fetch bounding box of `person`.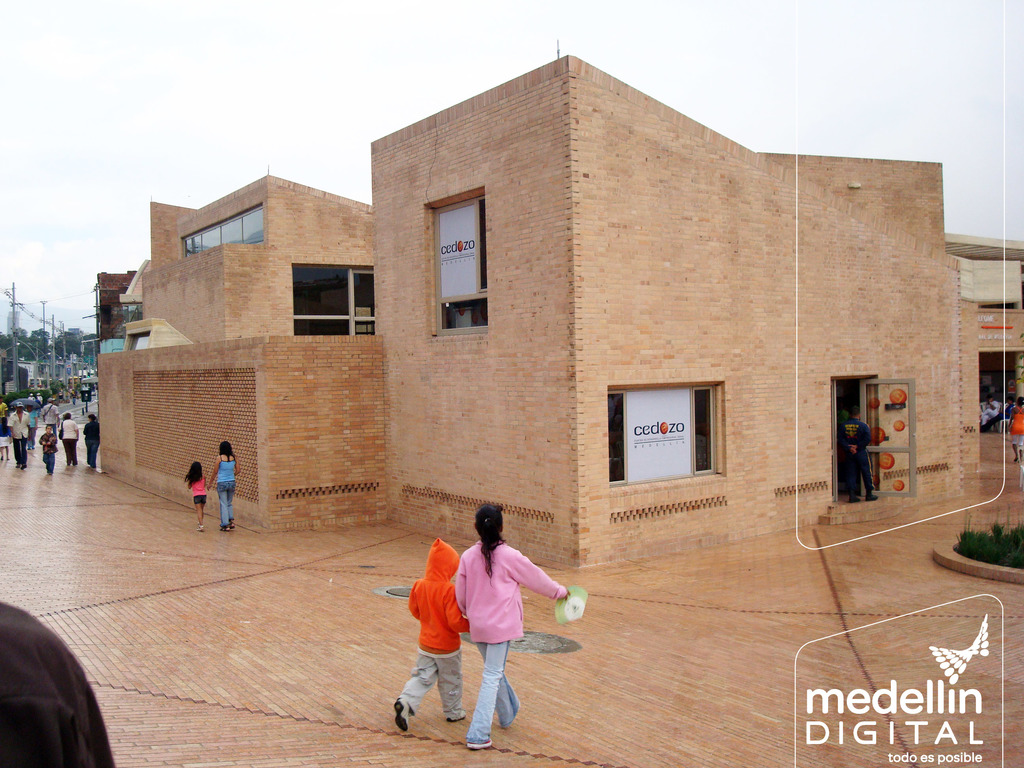
Bbox: 36:421:67:478.
